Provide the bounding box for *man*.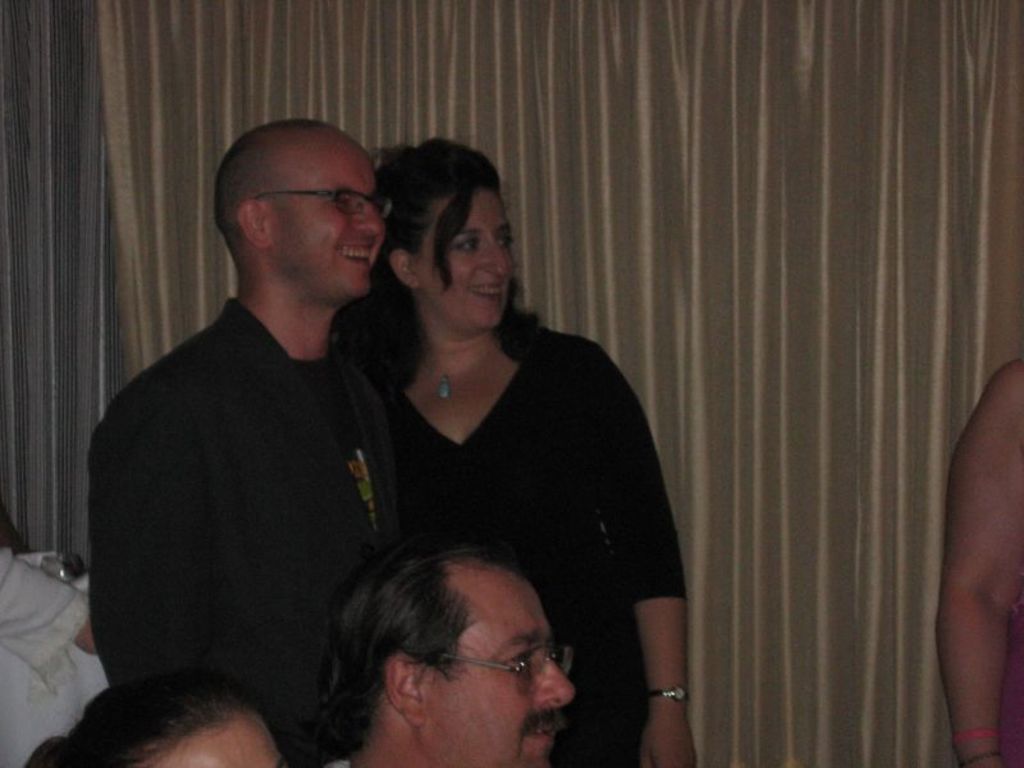
x1=332 y1=538 x2=582 y2=767.
